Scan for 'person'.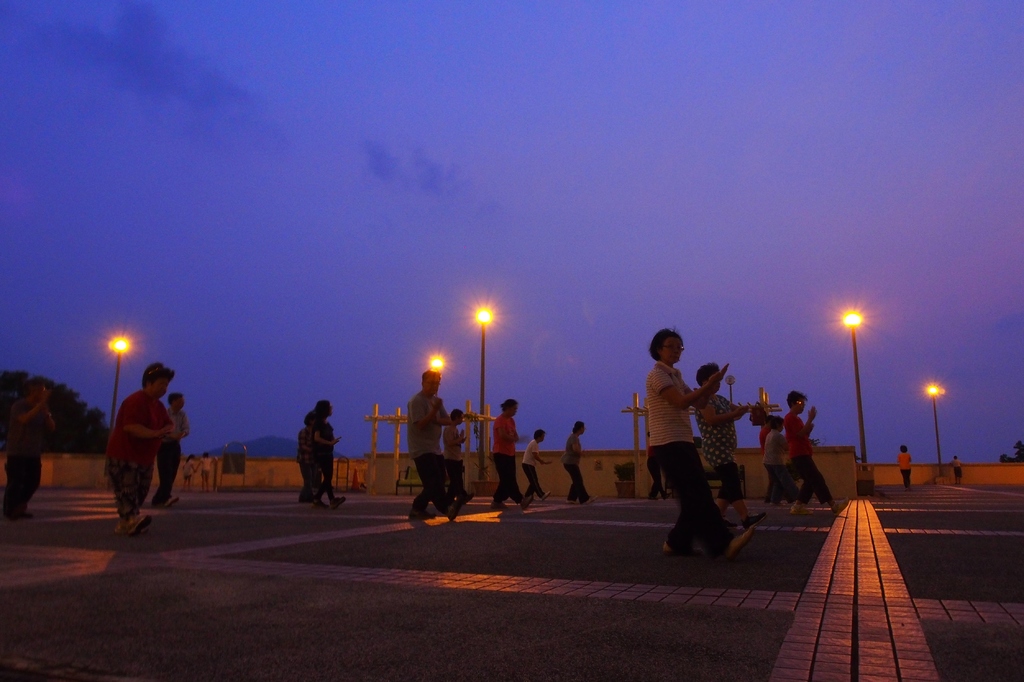
Scan result: {"x1": 789, "y1": 391, "x2": 848, "y2": 515}.
